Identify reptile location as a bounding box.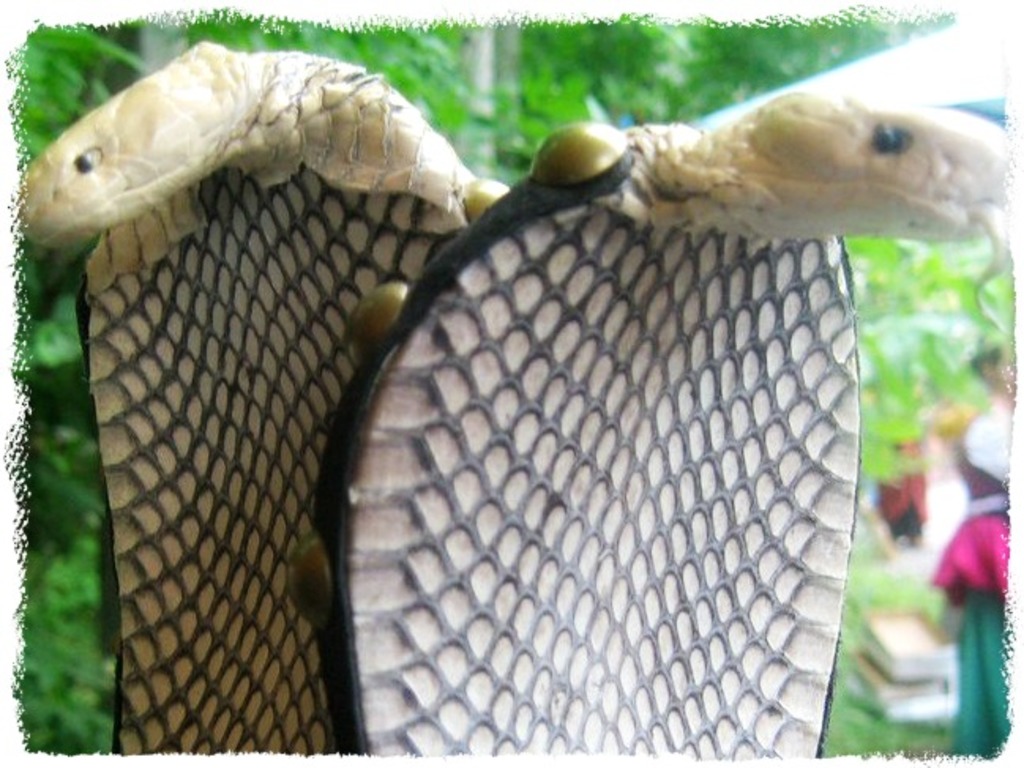
{"left": 17, "top": 39, "right": 480, "bottom": 755}.
